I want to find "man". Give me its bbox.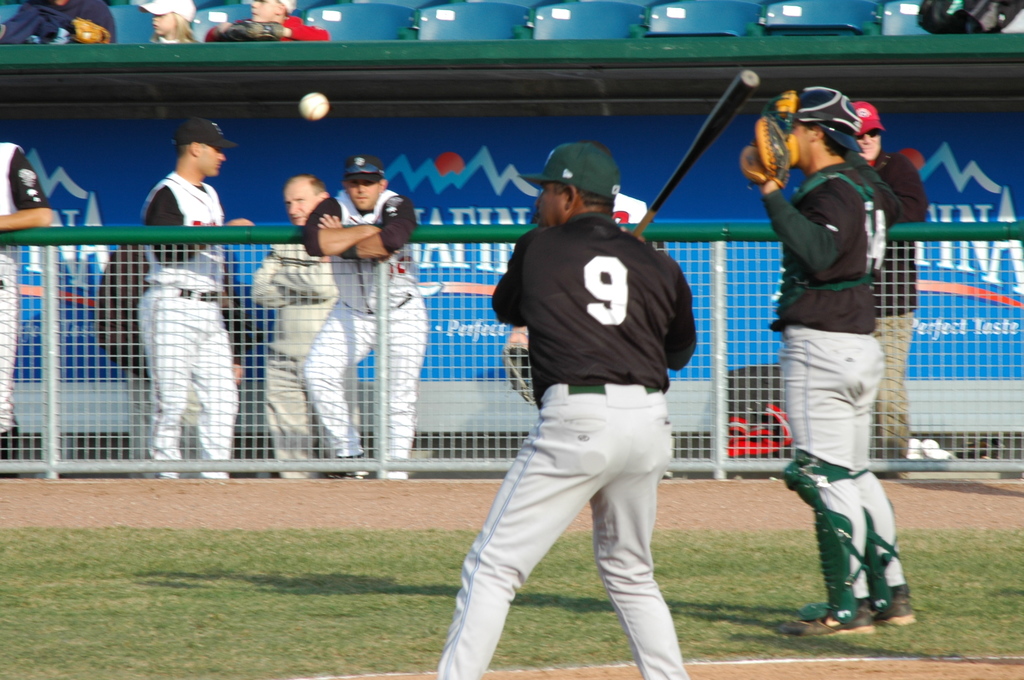
detection(132, 115, 246, 485).
